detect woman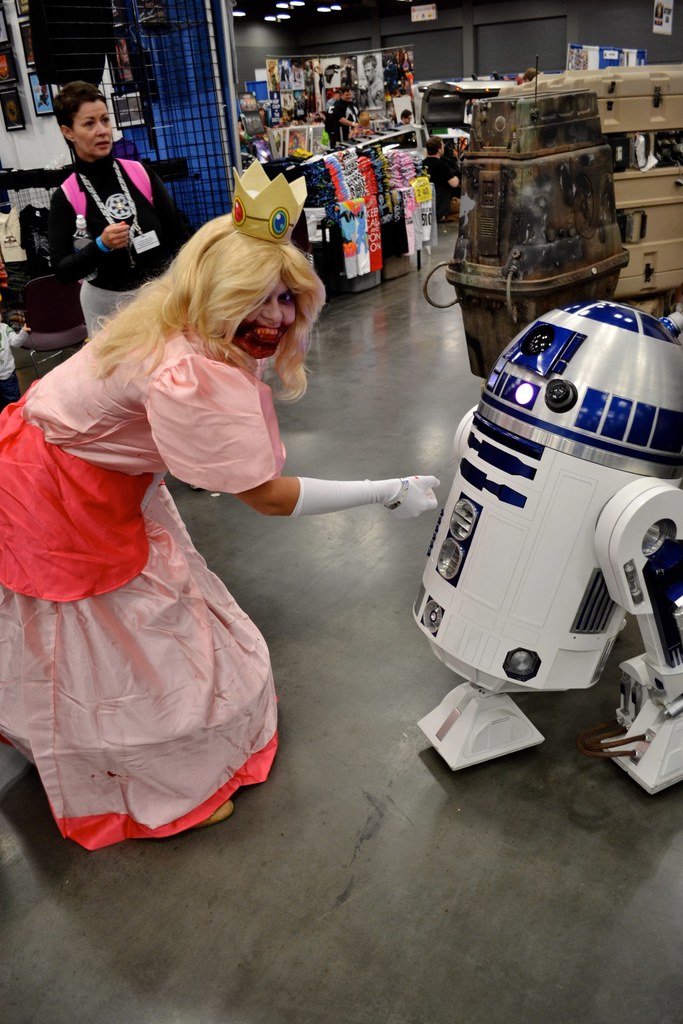
x1=56, y1=77, x2=190, y2=337
